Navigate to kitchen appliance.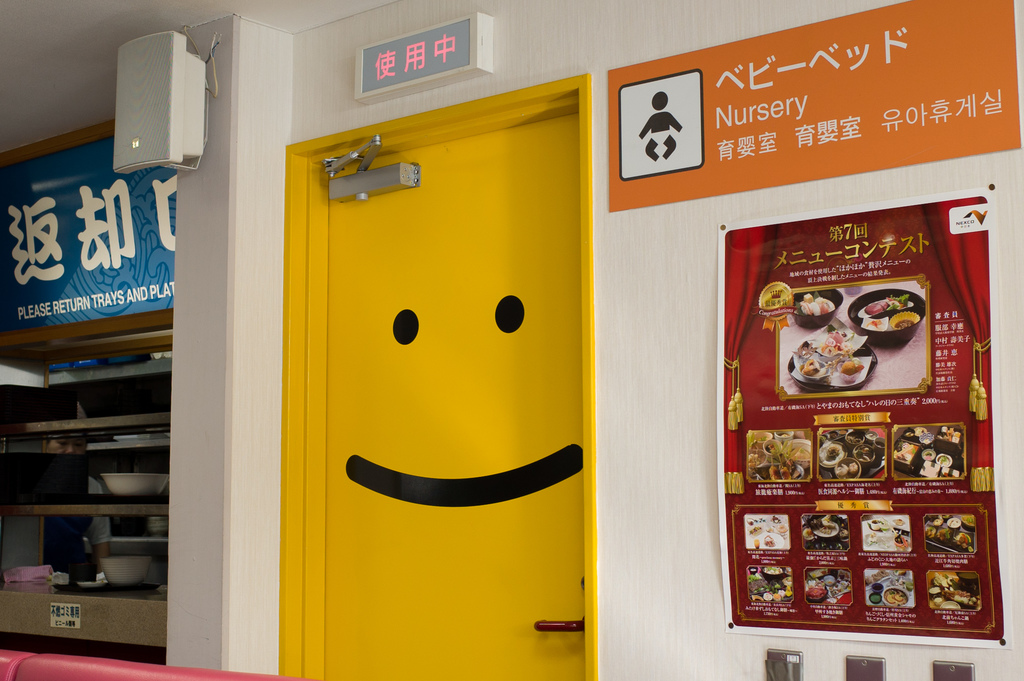
Navigation target: 893,426,969,477.
